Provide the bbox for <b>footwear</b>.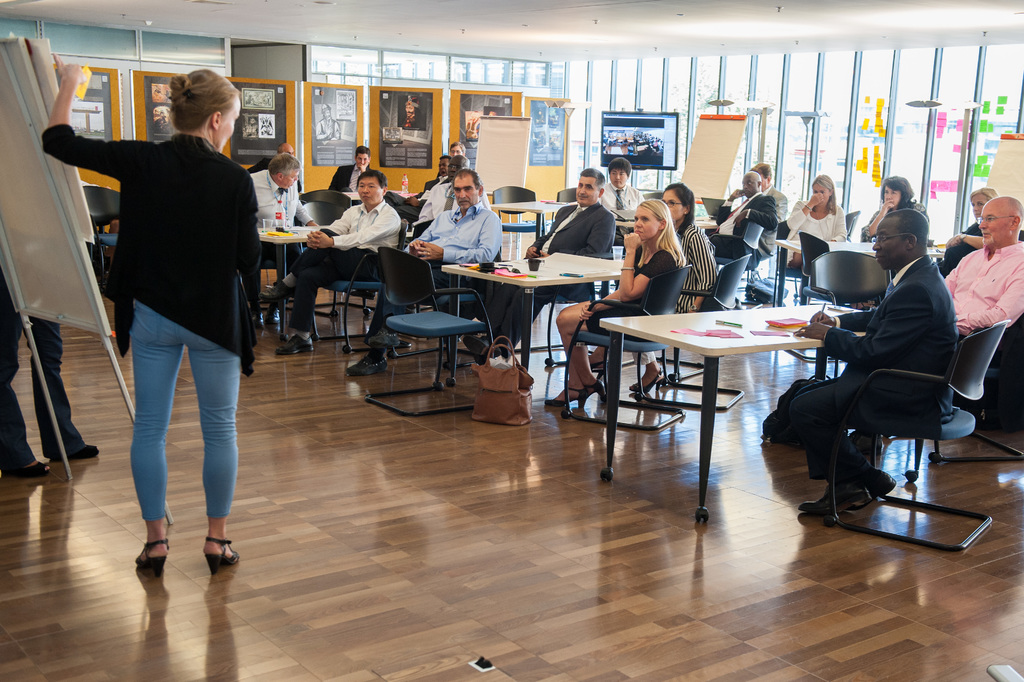
l=8, t=461, r=52, b=478.
